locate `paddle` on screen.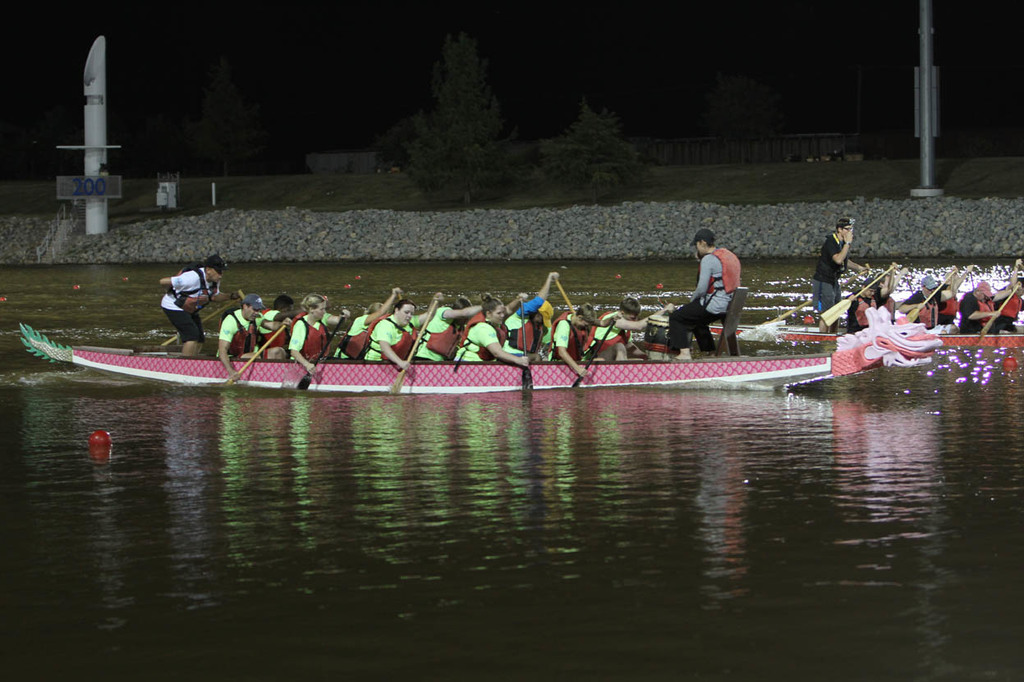
On screen at select_region(969, 272, 977, 289).
